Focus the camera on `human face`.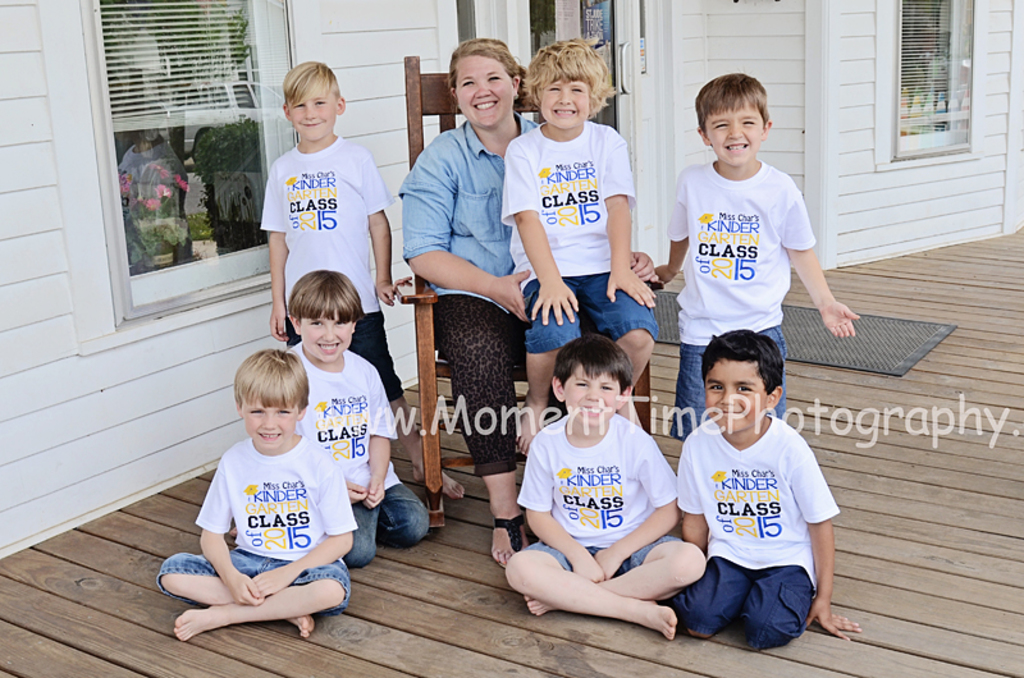
Focus region: bbox=[707, 107, 762, 168].
